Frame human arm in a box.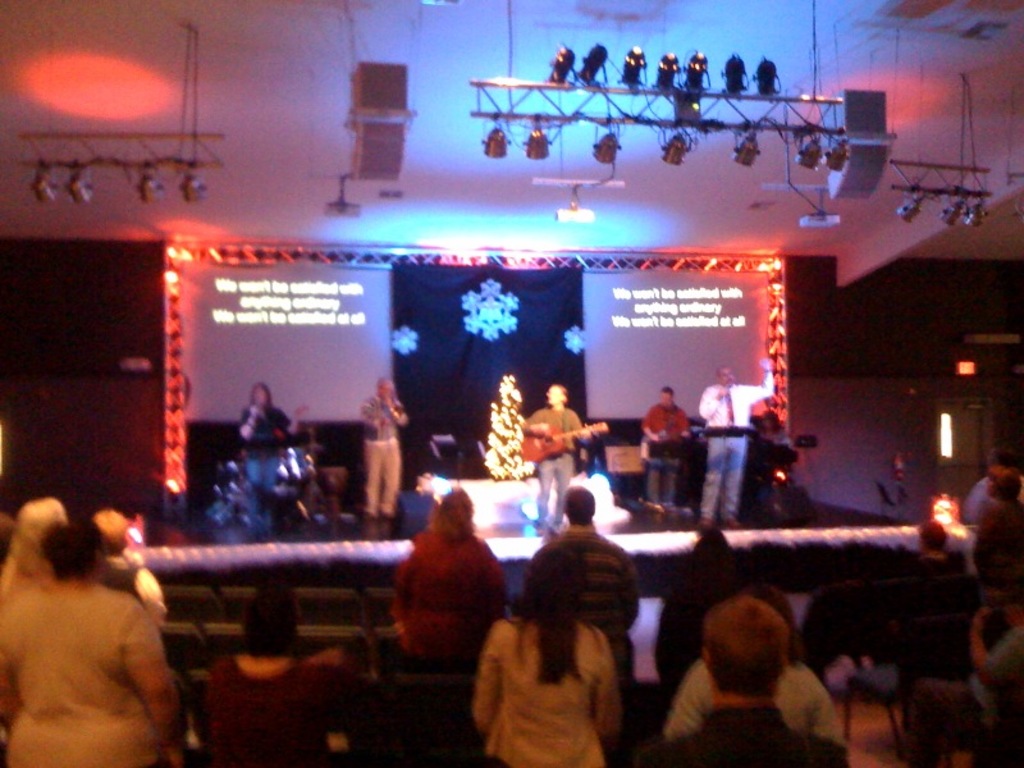
236, 398, 262, 445.
